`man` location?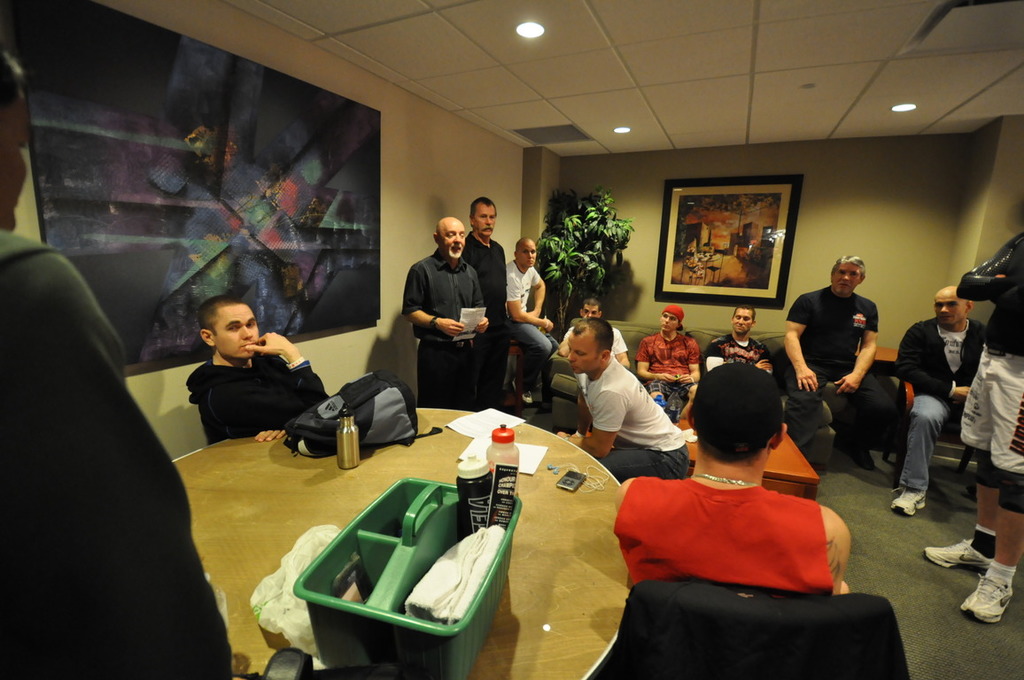
{"left": 555, "top": 315, "right": 690, "bottom": 477}
